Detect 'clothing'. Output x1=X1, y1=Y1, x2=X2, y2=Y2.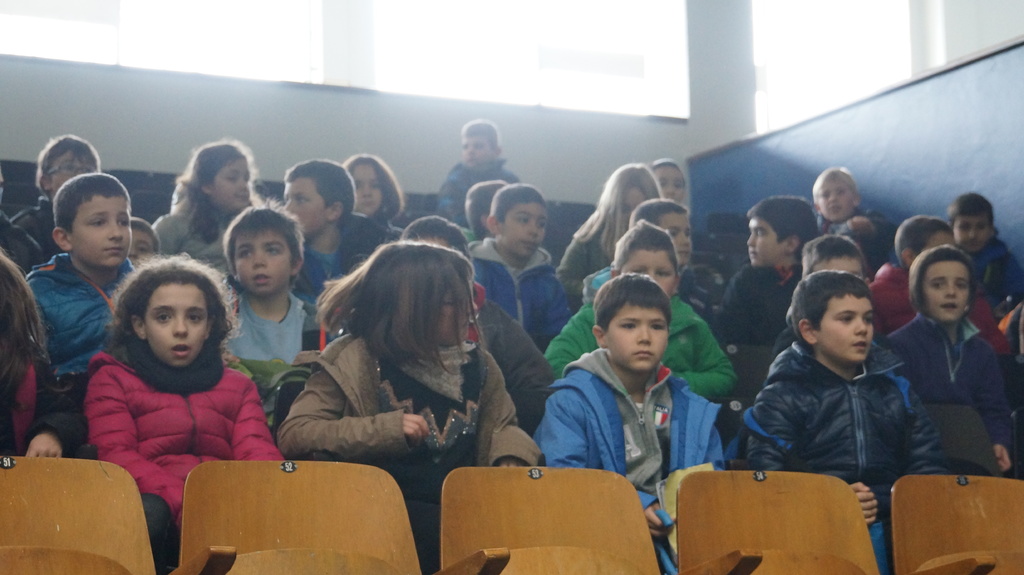
x1=488, y1=340, x2=735, y2=544.
